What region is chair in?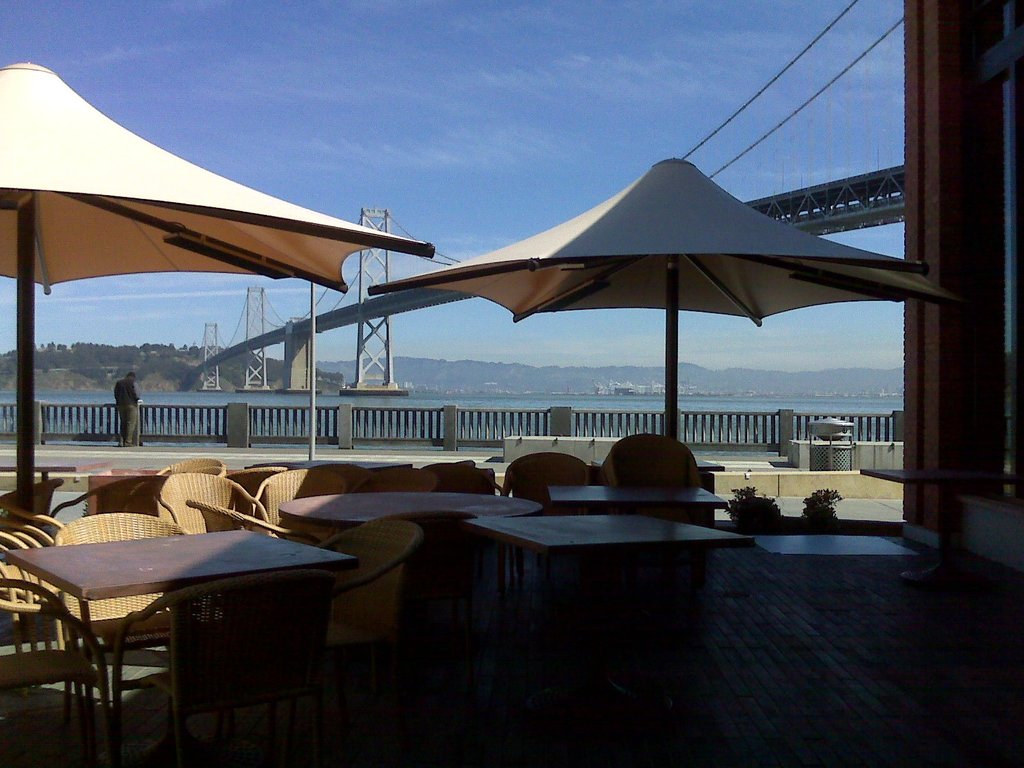
[154, 472, 273, 536].
